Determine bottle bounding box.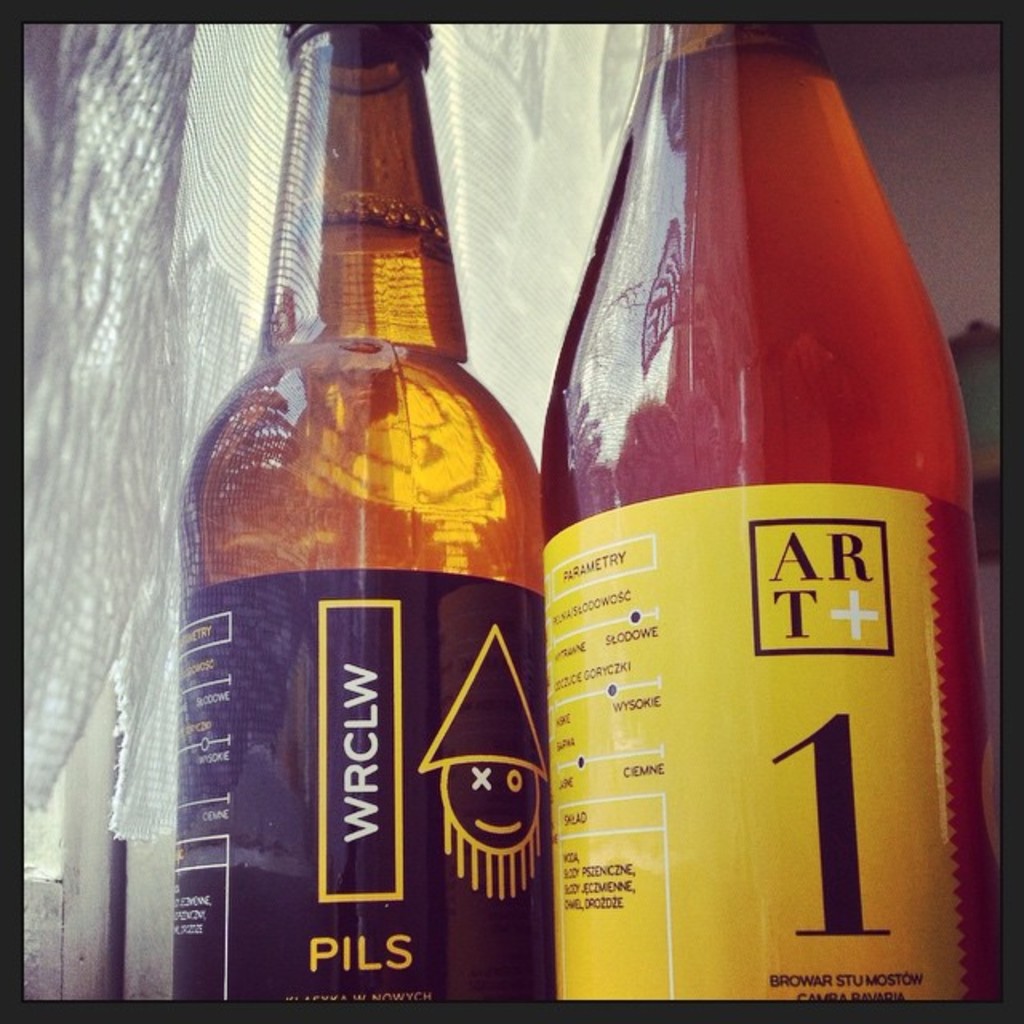
Determined: box(539, 24, 1000, 1003).
